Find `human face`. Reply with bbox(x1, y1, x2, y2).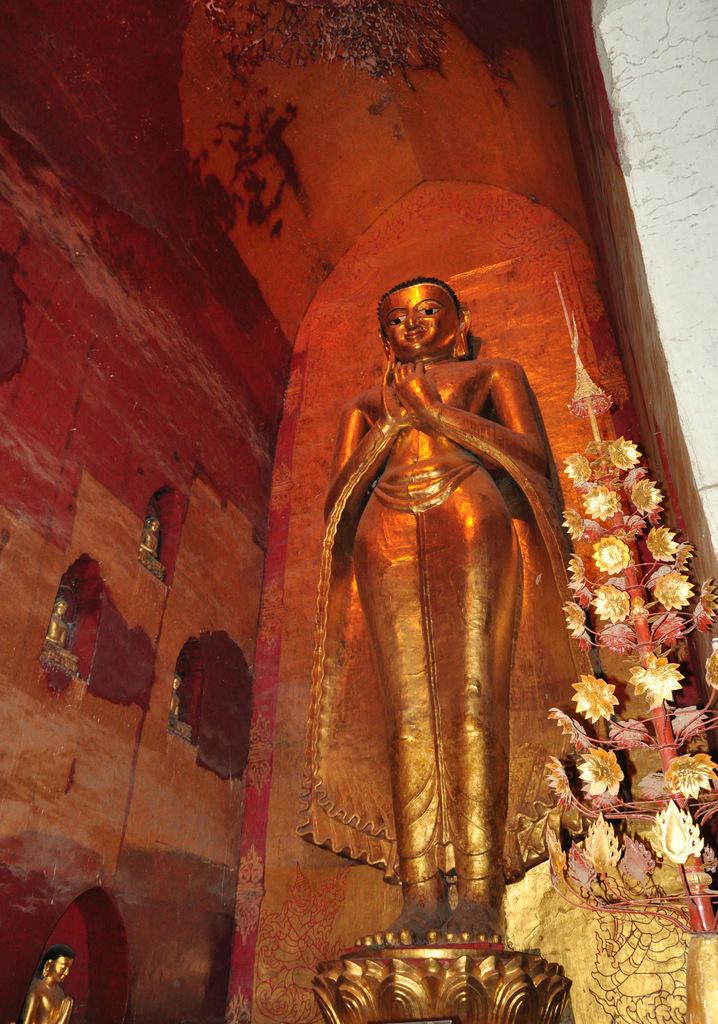
bbox(58, 960, 70, 984).
